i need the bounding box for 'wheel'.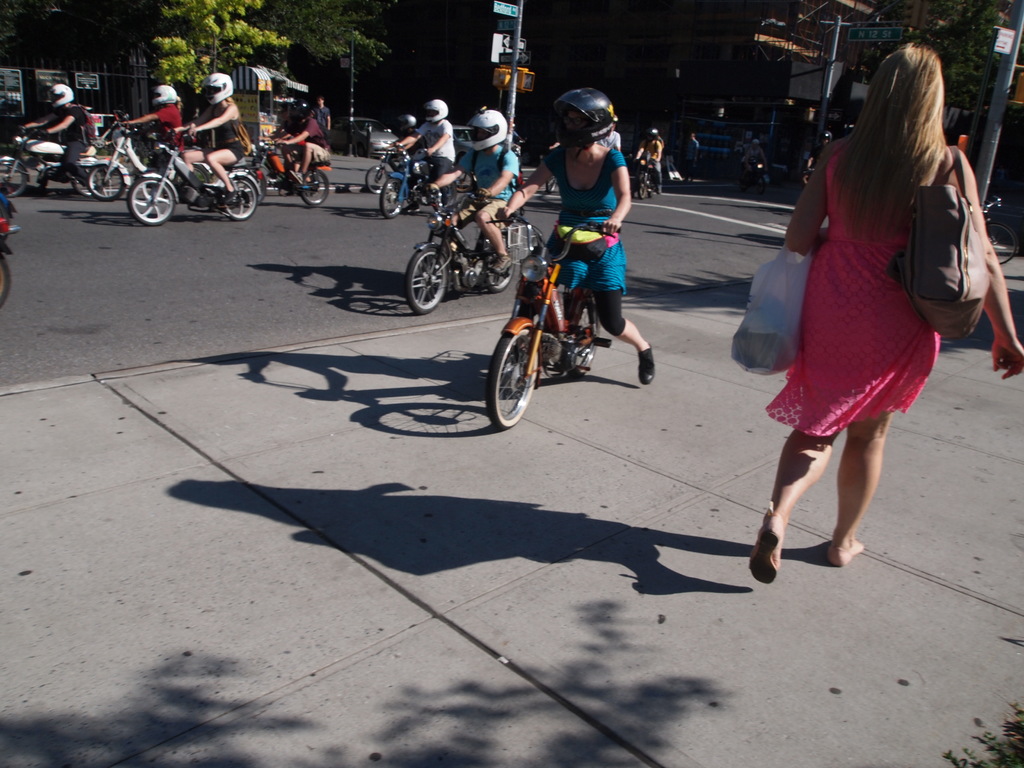
Here it is: 0 248 10 307.
